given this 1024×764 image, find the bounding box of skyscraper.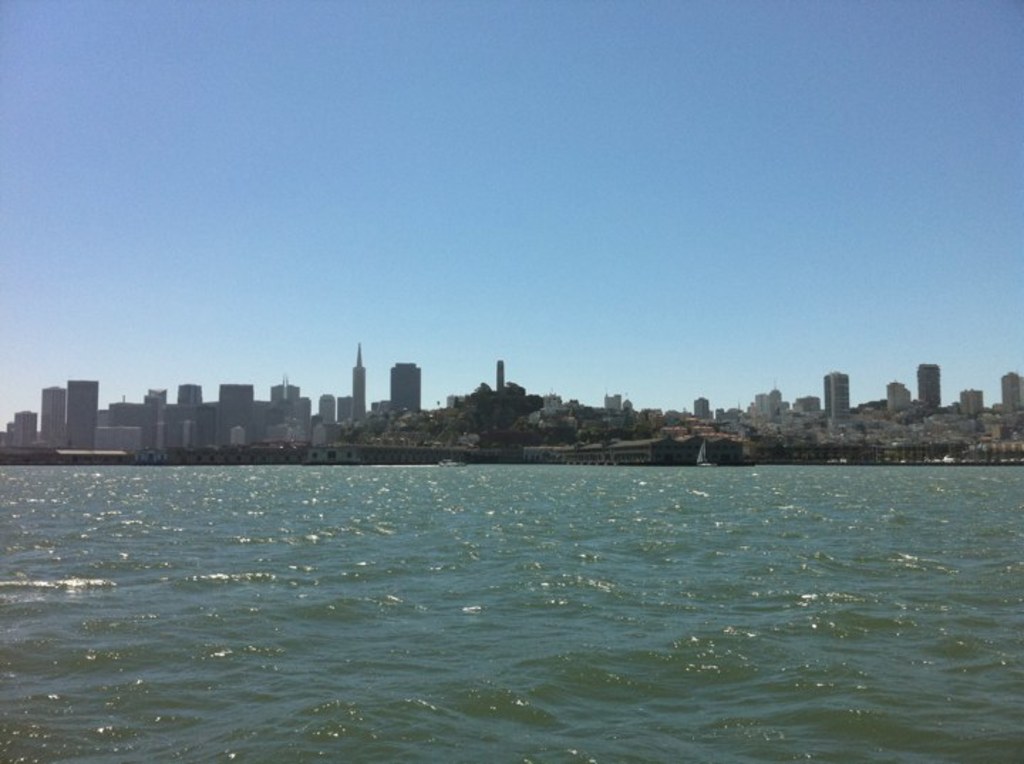
locate(913, 364, 942, 410).
